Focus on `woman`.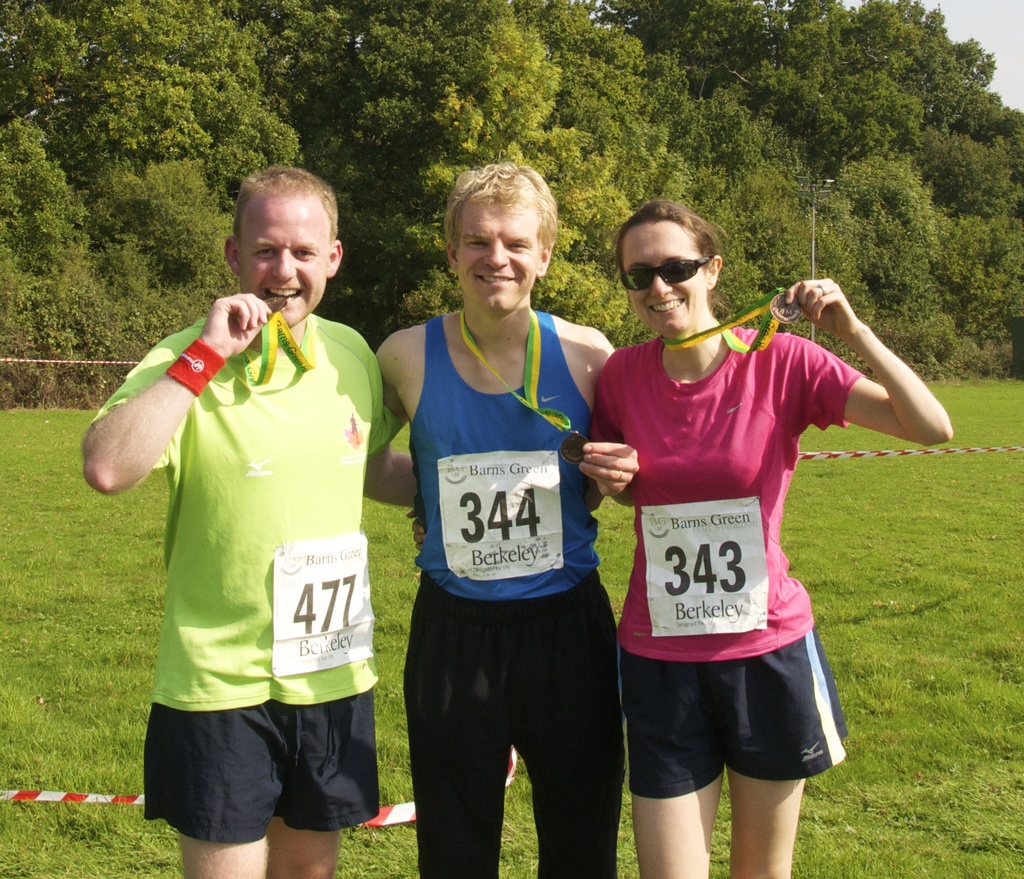
Focused at Rect(566, 216, 895, 873).
